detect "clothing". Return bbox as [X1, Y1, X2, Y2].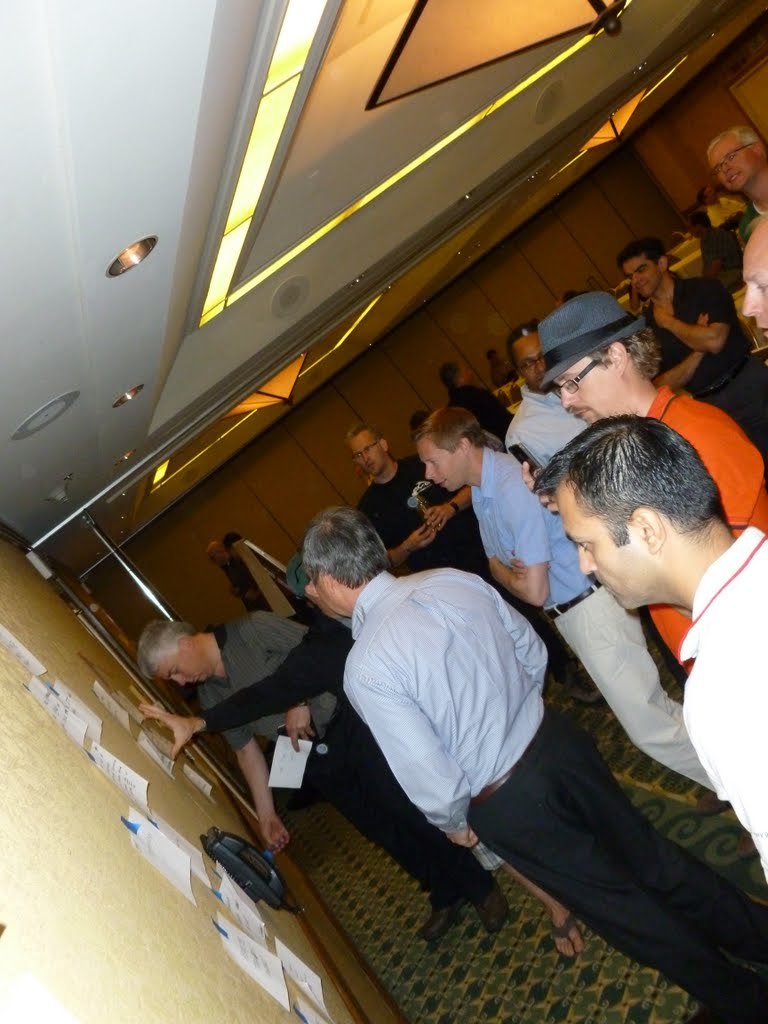
[469, 446, 710, 797].
